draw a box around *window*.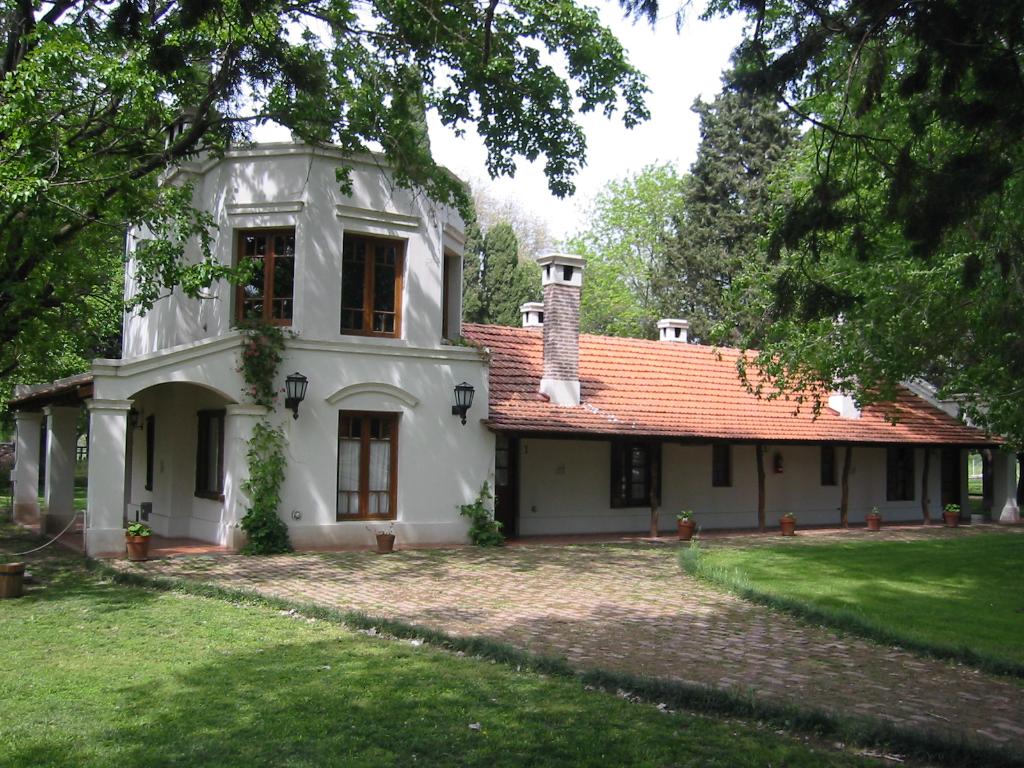
710 448 735 490.
